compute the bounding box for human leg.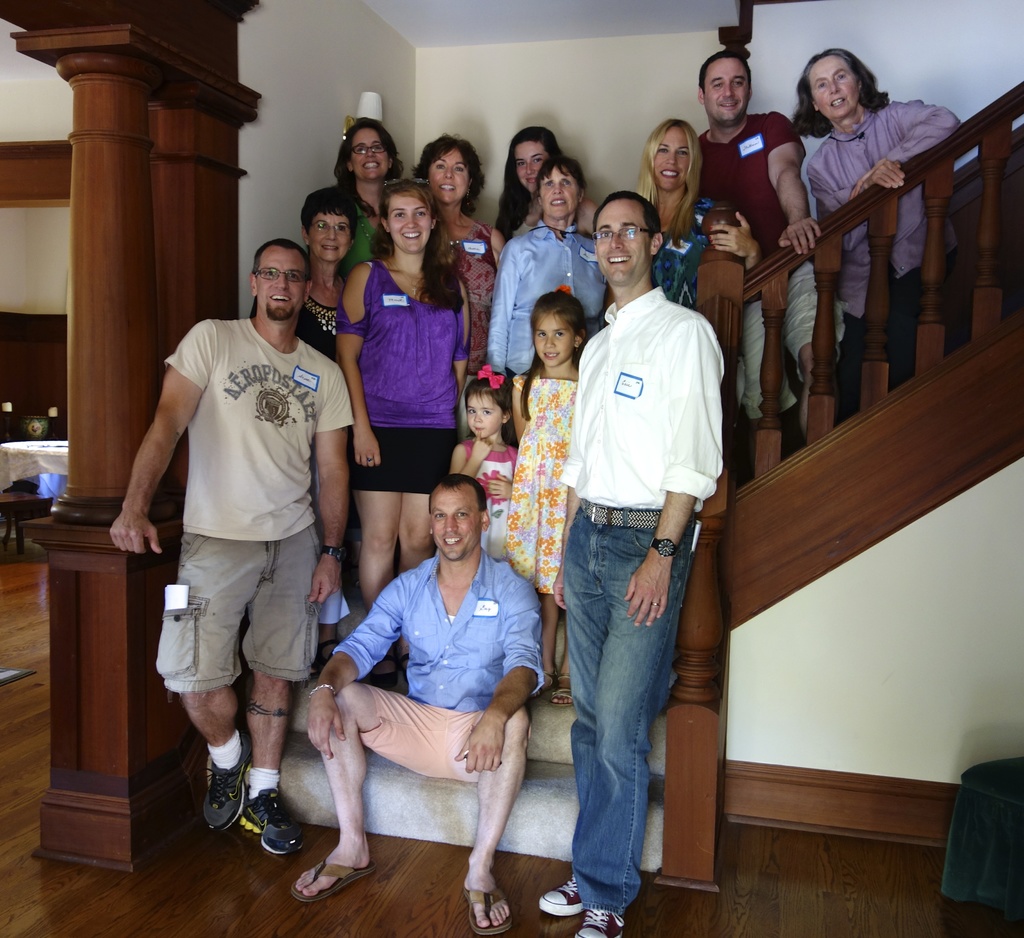
[x1=294, y1=679, x2=442, y2=901].
